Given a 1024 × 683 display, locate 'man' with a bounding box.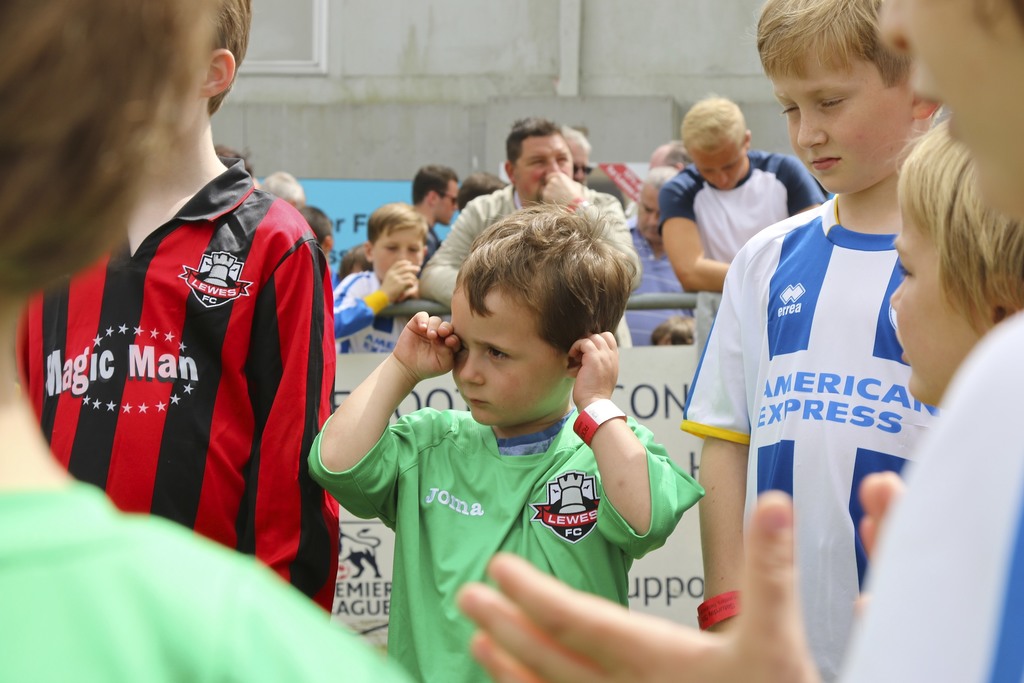
Located: (417, 115, 643, 347).
